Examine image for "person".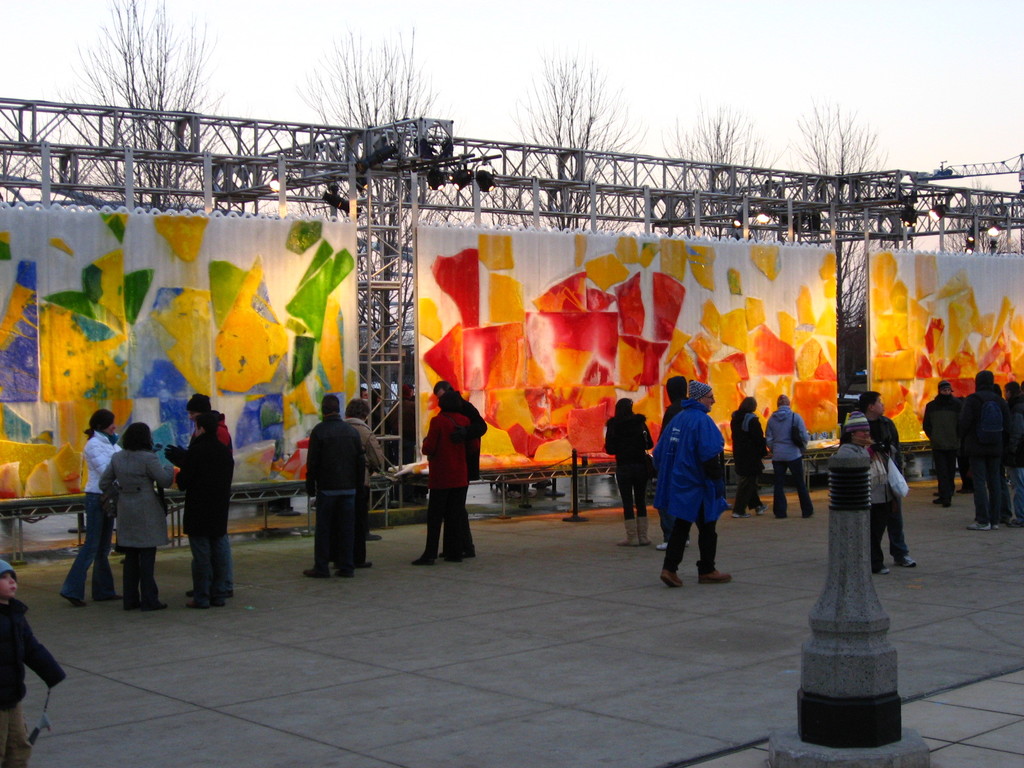
Examination result: {"left": 1004, "top": 388, "right": 1023, "bottom": 511}.
